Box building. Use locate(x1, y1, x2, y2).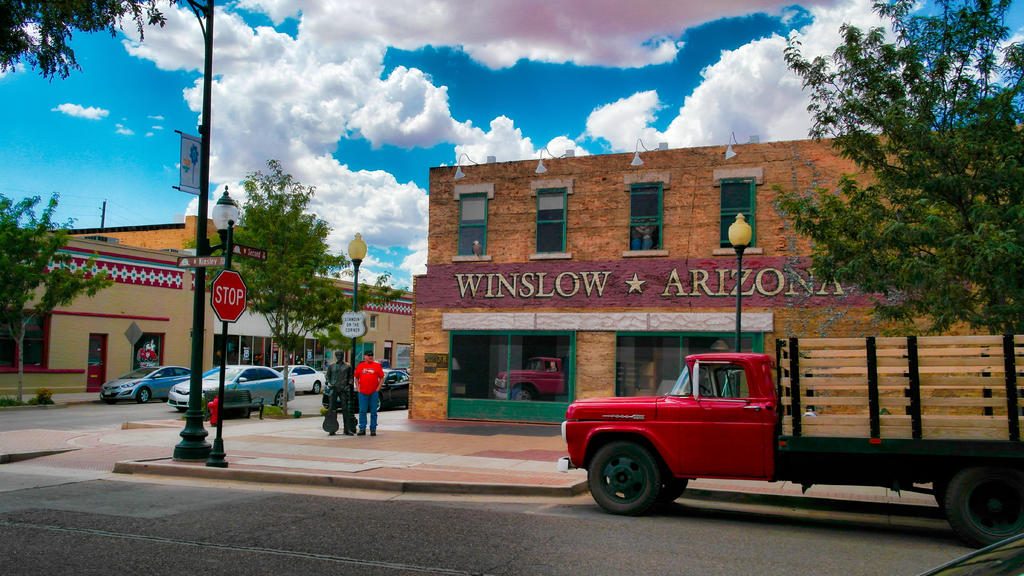
locate(47, 213, 415, 368).
